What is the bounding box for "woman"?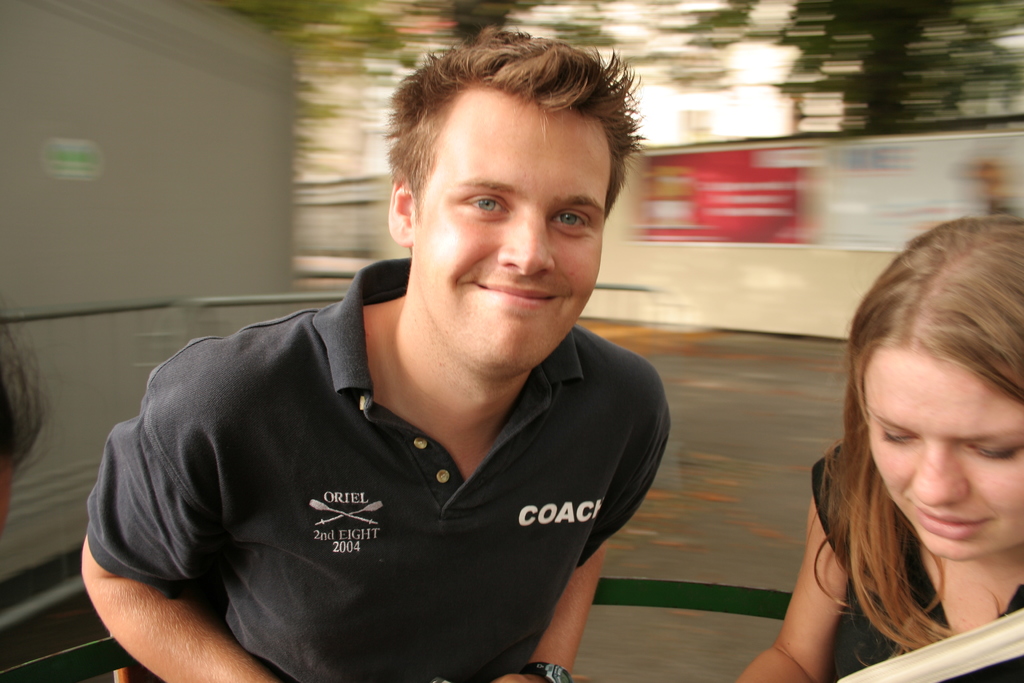
<region>734, 234, 1021, 678</region>.
